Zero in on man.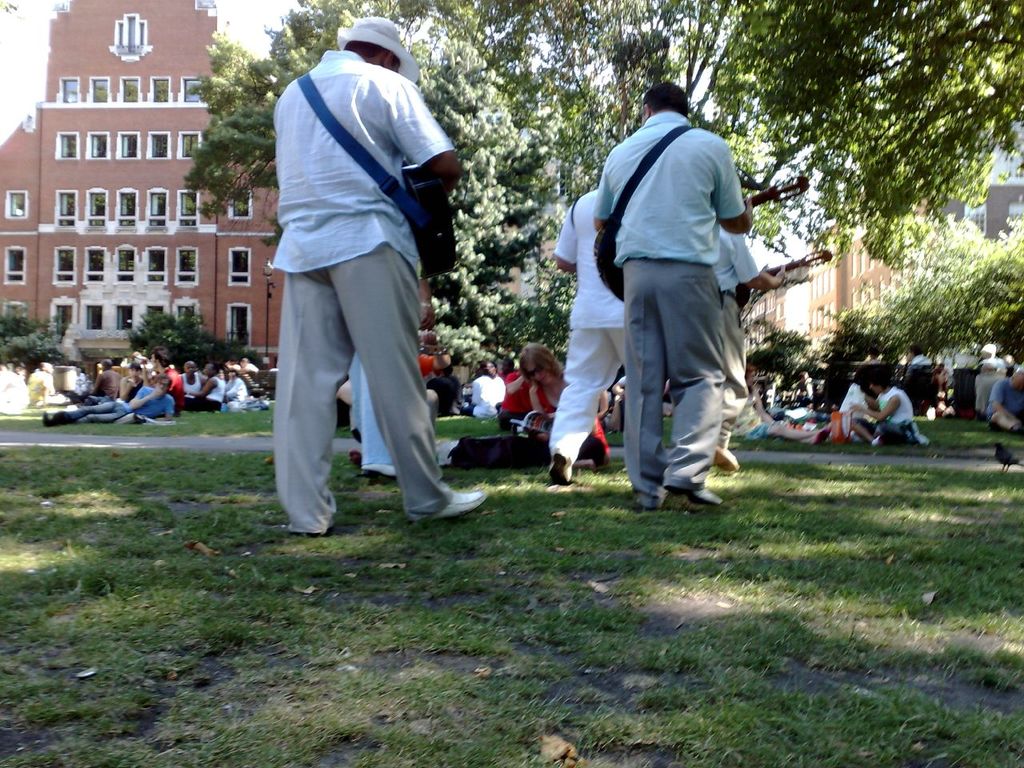
Zeroed in: <bbox>41, 377, 180, 425</bbox>.
